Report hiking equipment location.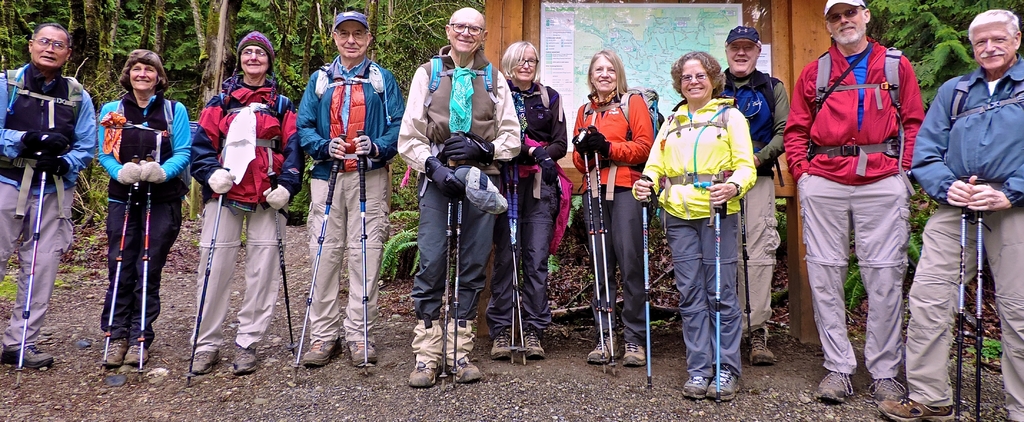
Report: bbox=[317, 69, 392, 174].
